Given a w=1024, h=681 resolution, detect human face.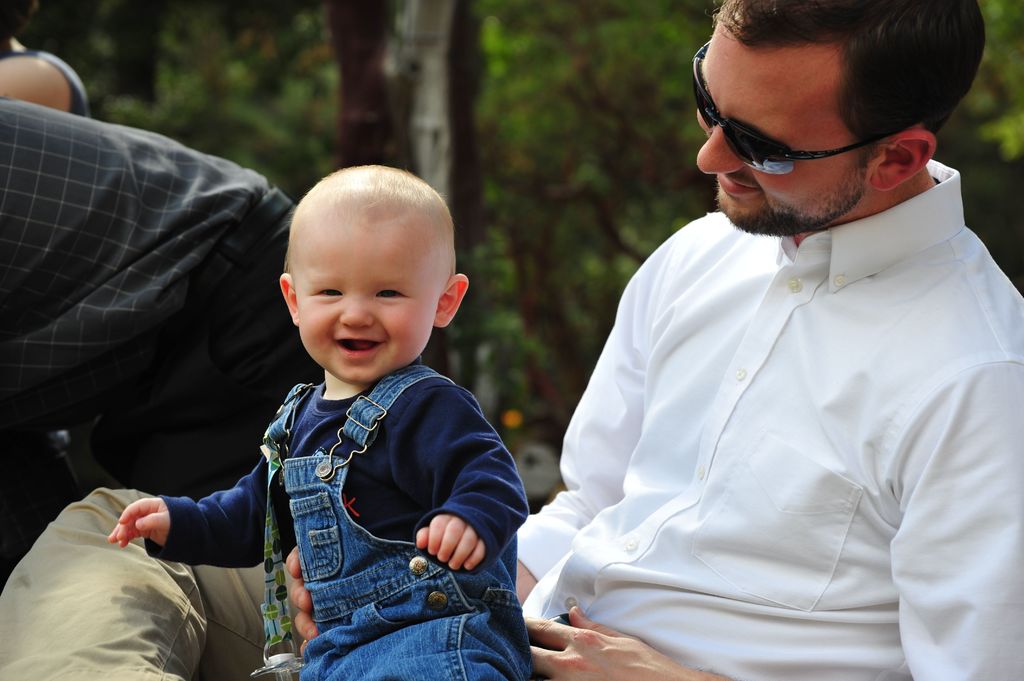
detection(301, 223, 436, 387).
